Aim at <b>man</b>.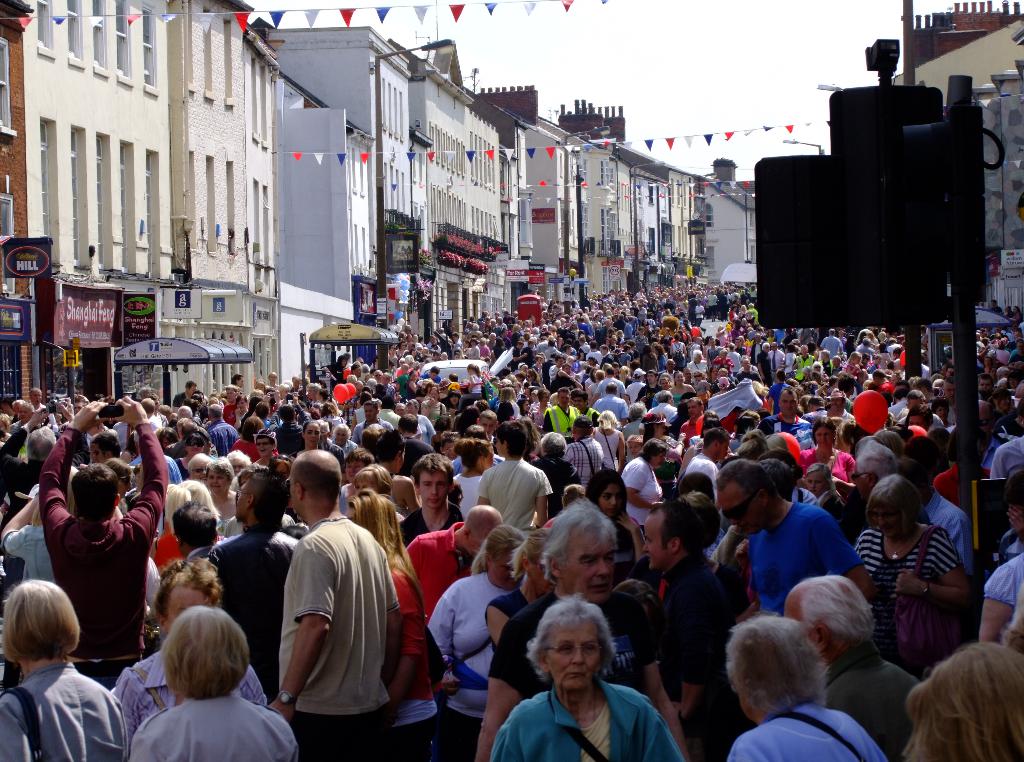
Aimed at BBox(38, 399, 170, 691).
